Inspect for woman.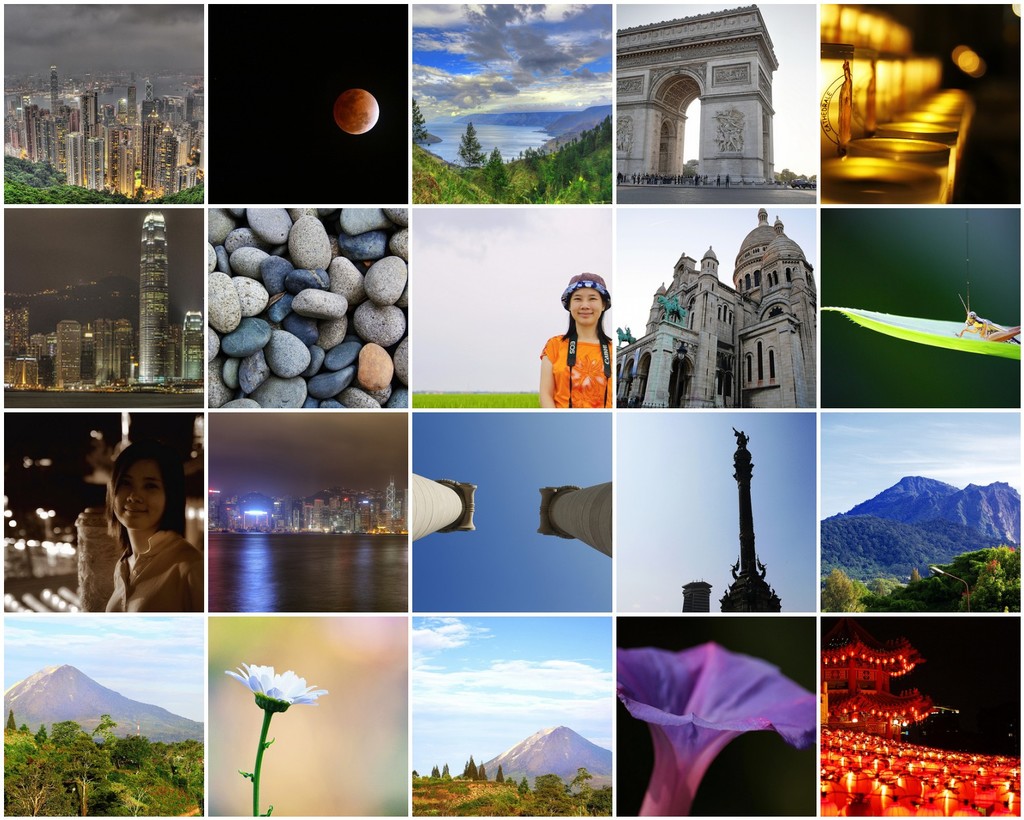
Inspection: {"left": 538, "top": 272, "right": 610, "bottom": 408}.
